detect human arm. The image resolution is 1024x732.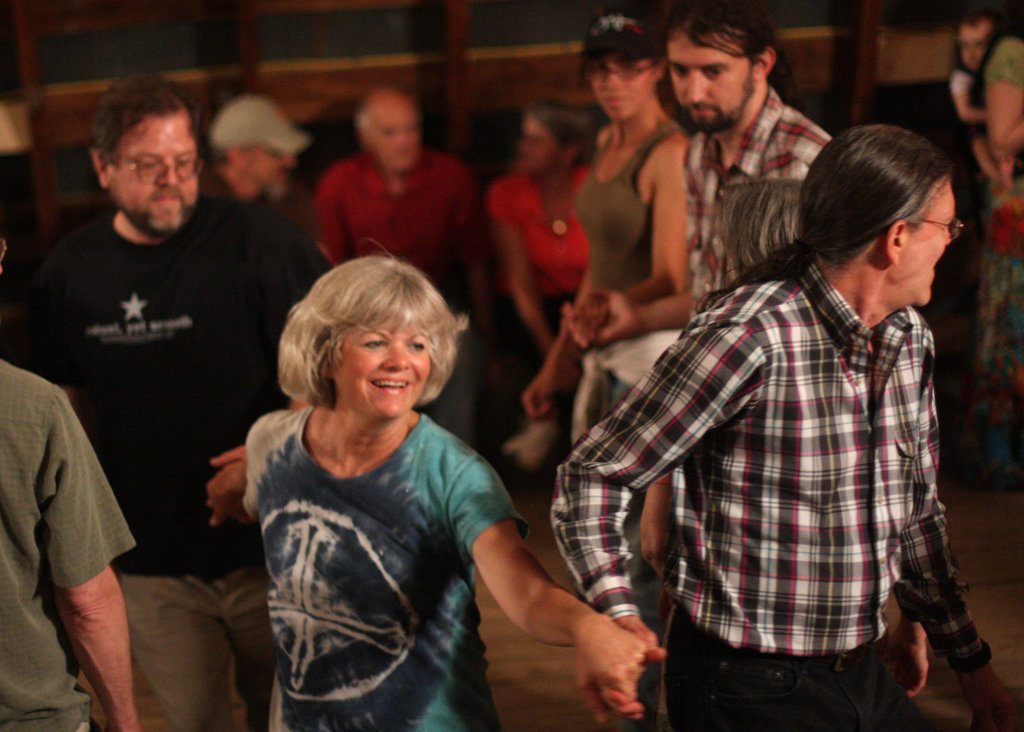
212/442/248/480.
